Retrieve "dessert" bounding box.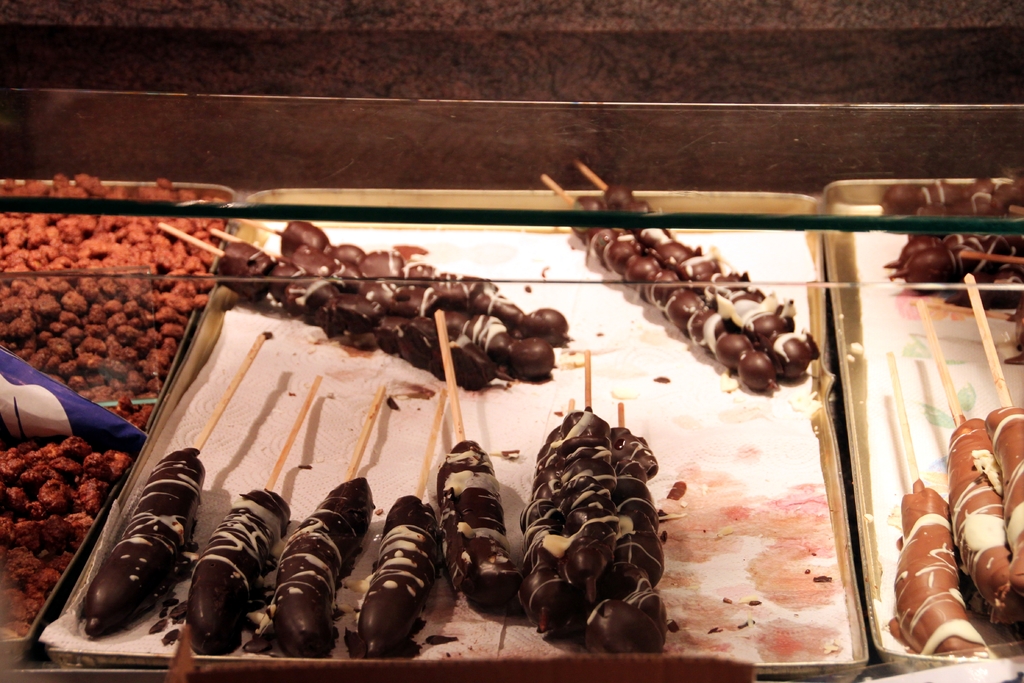
Bounding box: region(533, 410, 662, 639).
